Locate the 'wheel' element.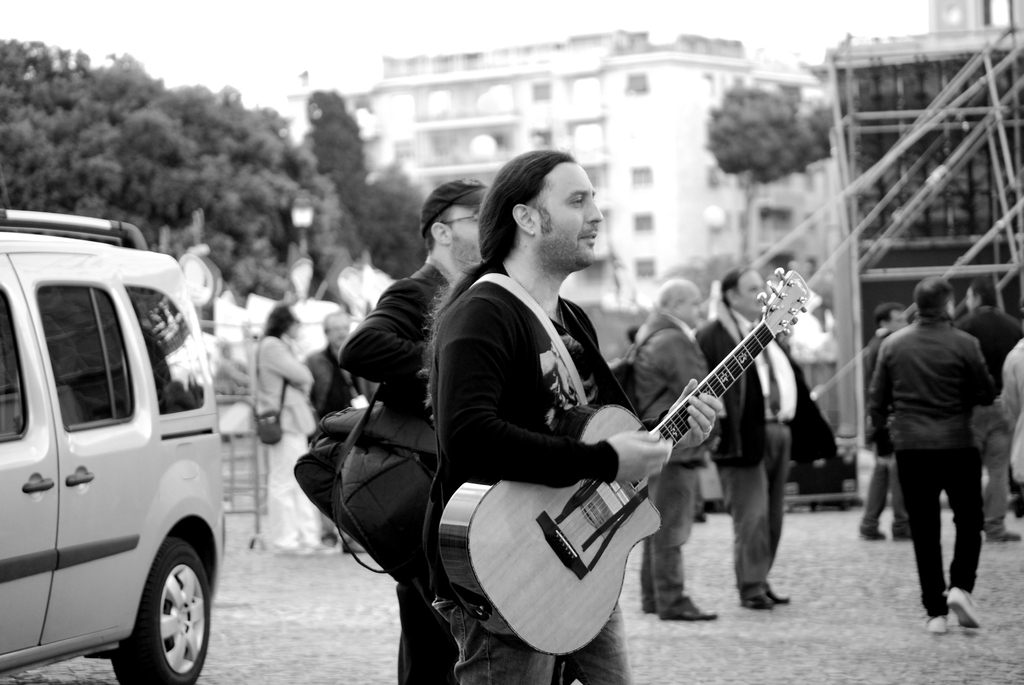
Element bbox: {"left": 95, "top": 533, "right": 212, "bottom": 673}.
